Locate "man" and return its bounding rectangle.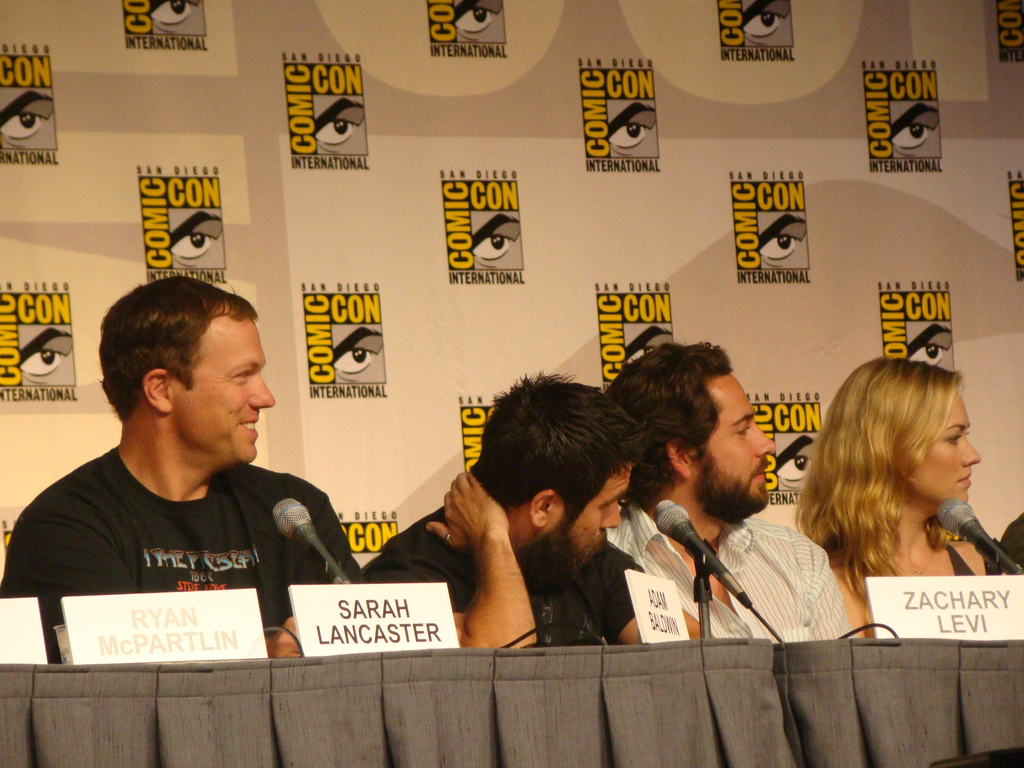
box=[360, 368, 719, 651].
